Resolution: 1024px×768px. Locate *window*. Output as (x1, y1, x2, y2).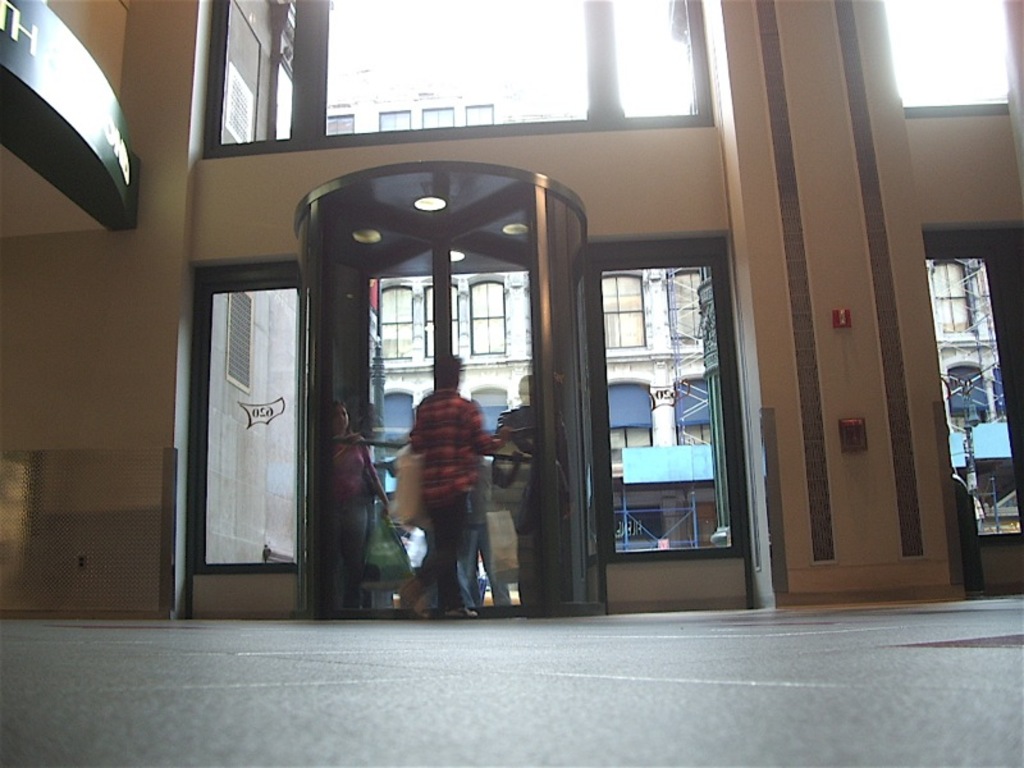
(467, 104, 495, 122).
